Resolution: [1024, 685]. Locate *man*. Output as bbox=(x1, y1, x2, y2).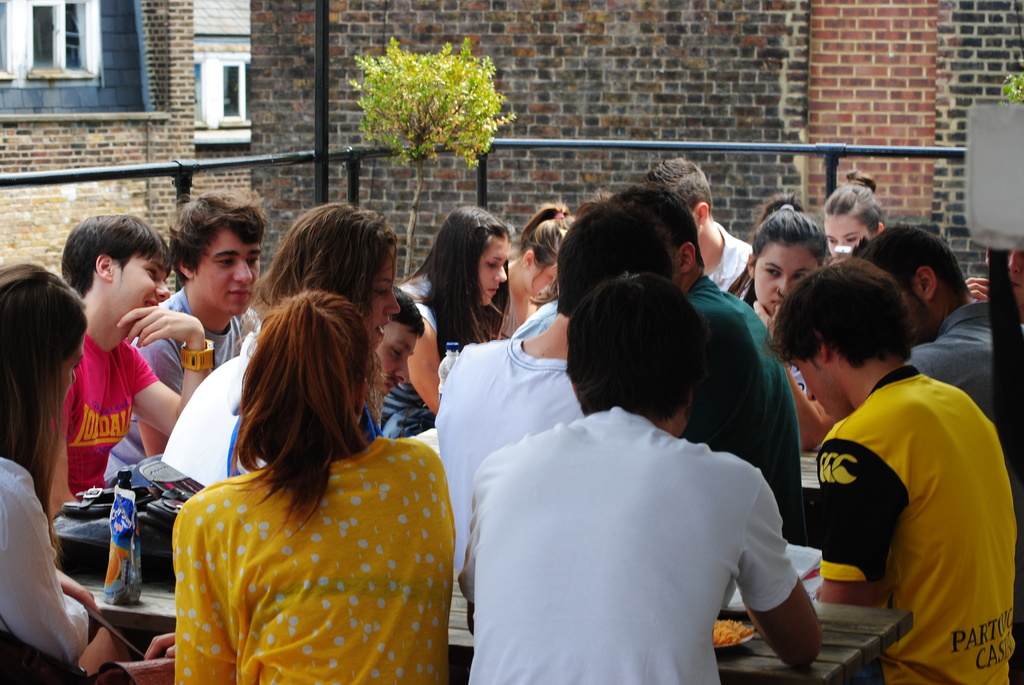
bbox=(846, 219, 994, 423).
